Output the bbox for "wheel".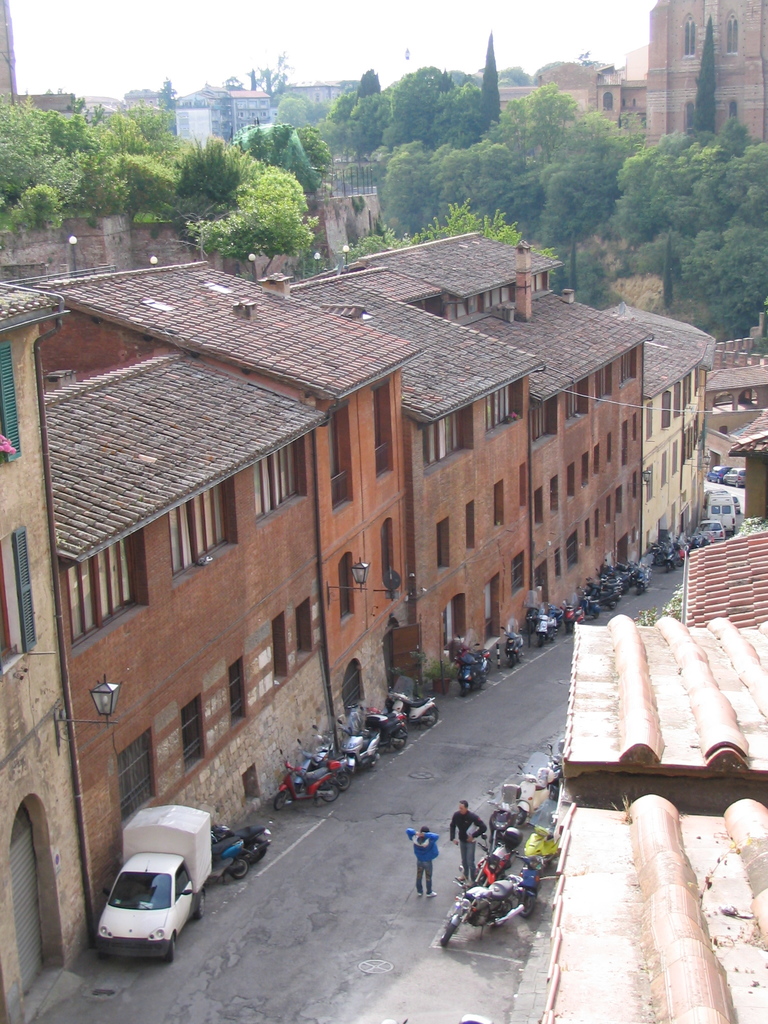
box=[242, 837, 266, 865].
